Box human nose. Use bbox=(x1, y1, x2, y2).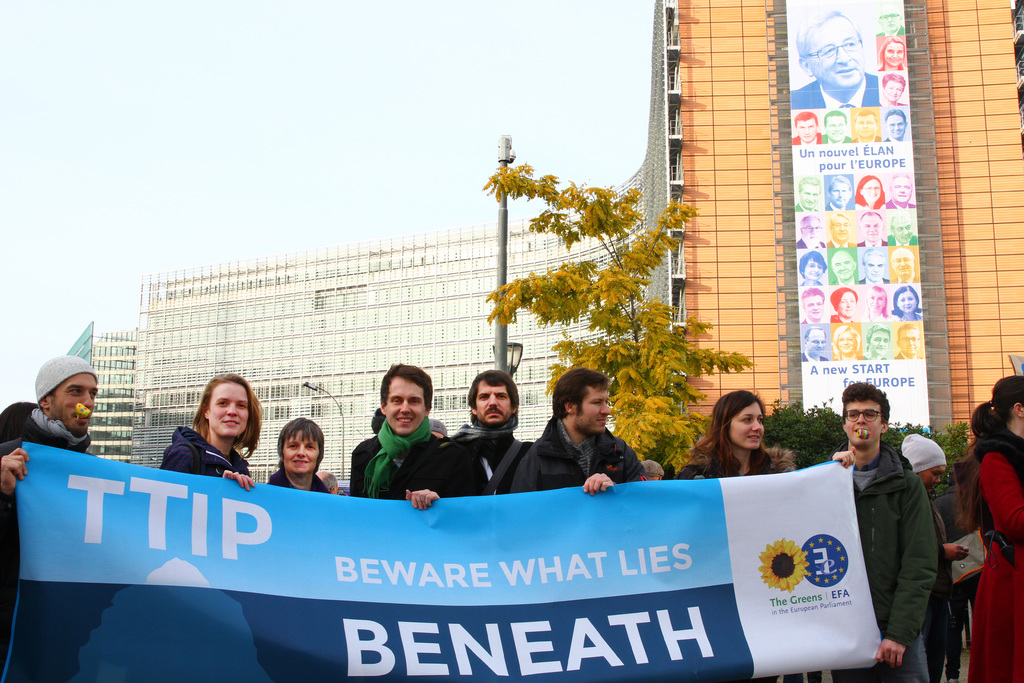
bbox=(871, 265, 879, 271).
